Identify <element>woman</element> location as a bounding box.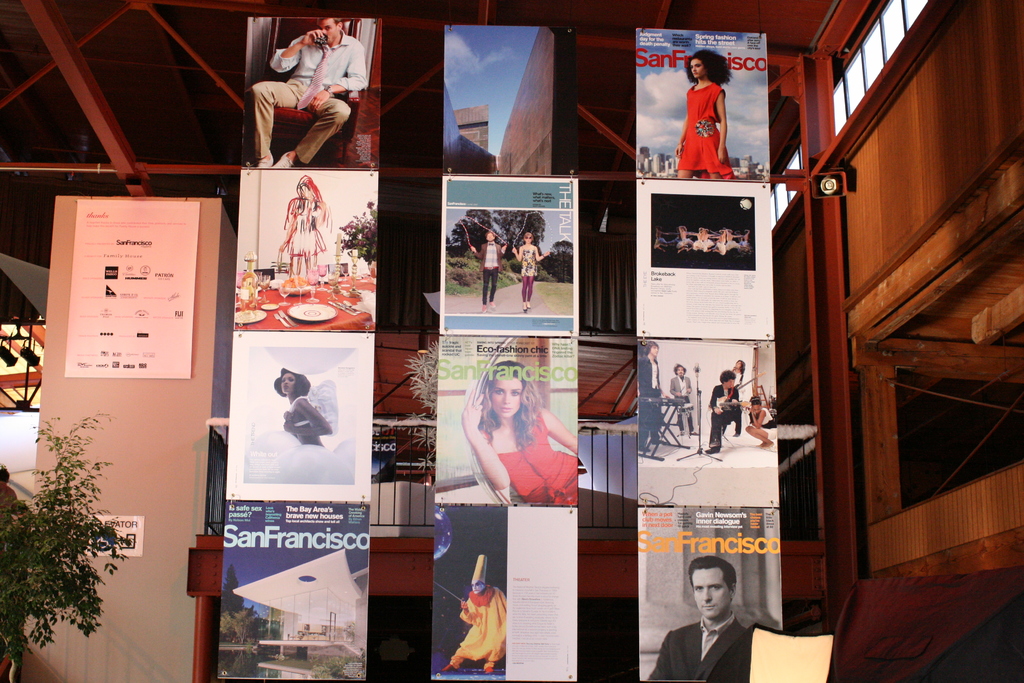
crop(275, 366, 332, 448).
